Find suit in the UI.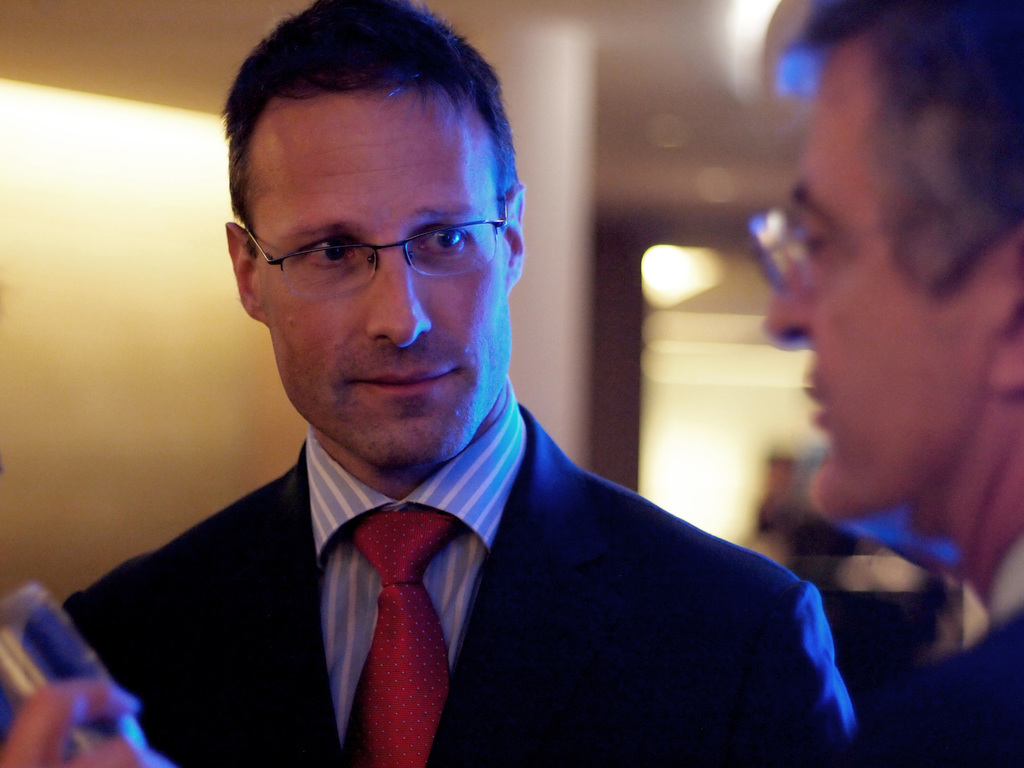
UI element at Rect(126, 148, 847, 765).
